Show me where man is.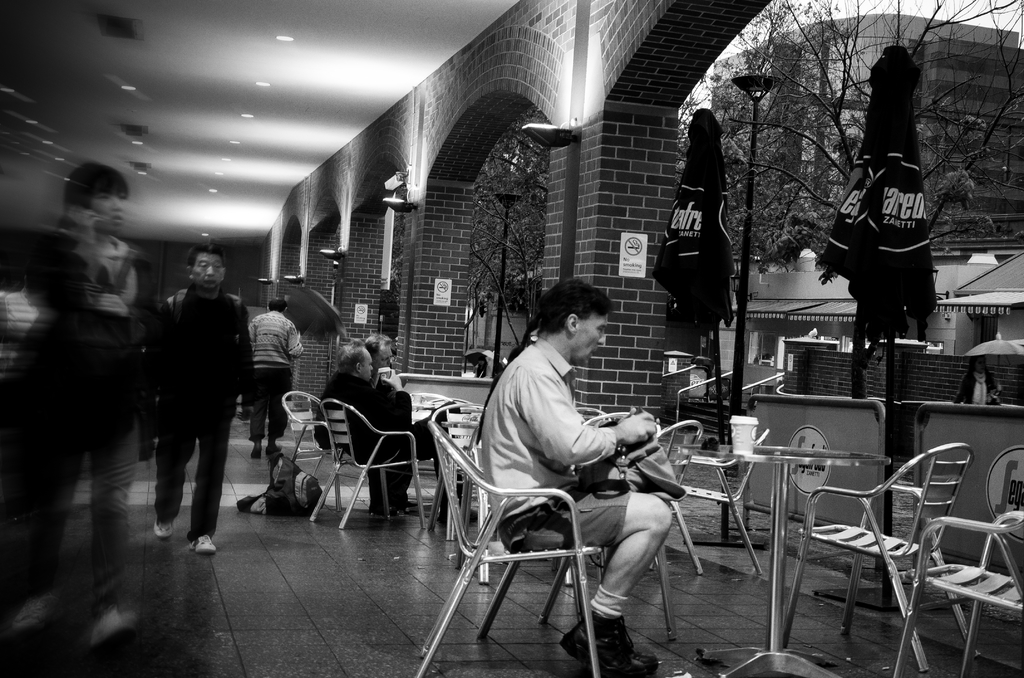
man is at (left=476, top=279, right=673, bottom=676).
